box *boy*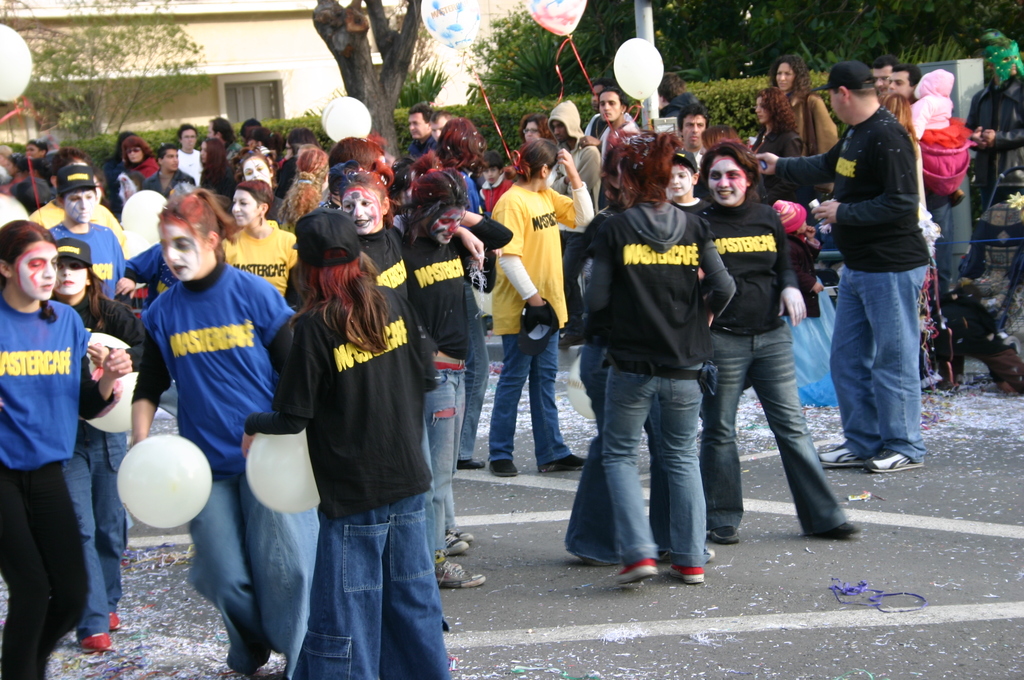
left=665, top=149, right=710, bottom=214
